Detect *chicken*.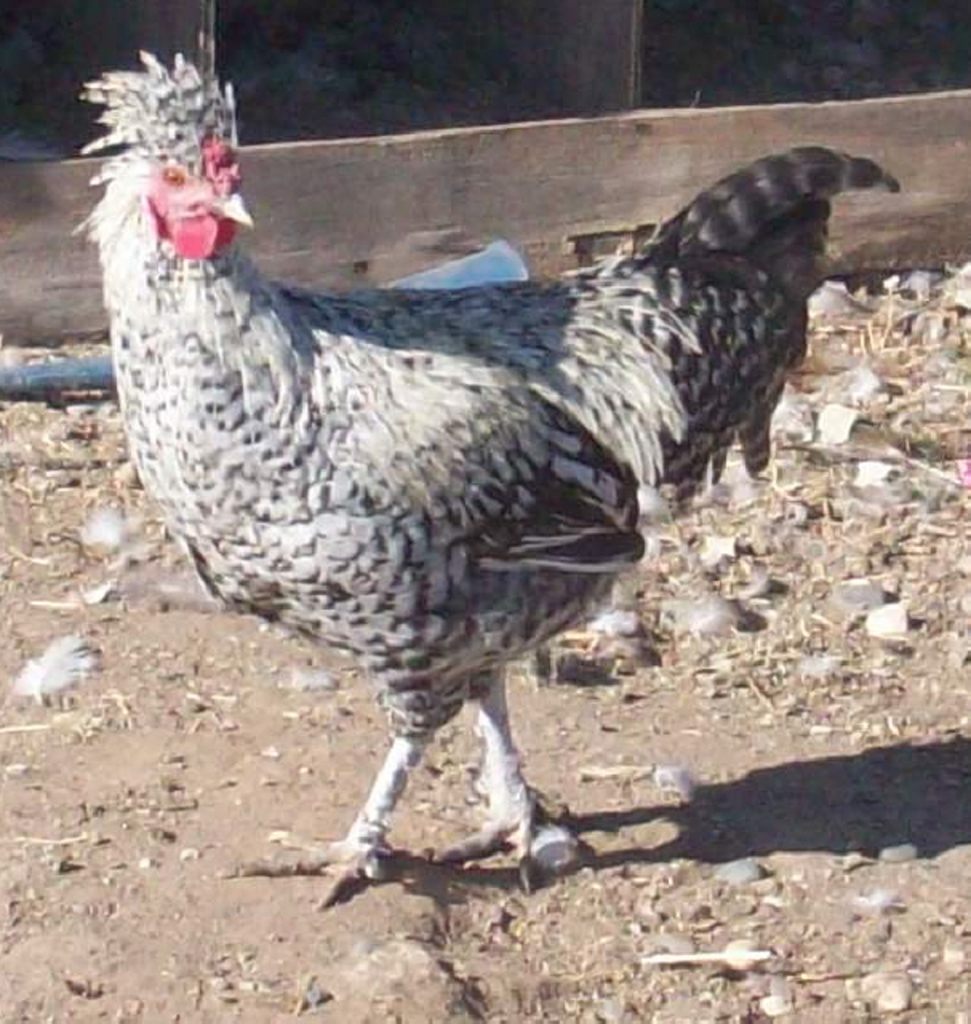
Detected at [left=66, top=70, right=896, bottom=933].
